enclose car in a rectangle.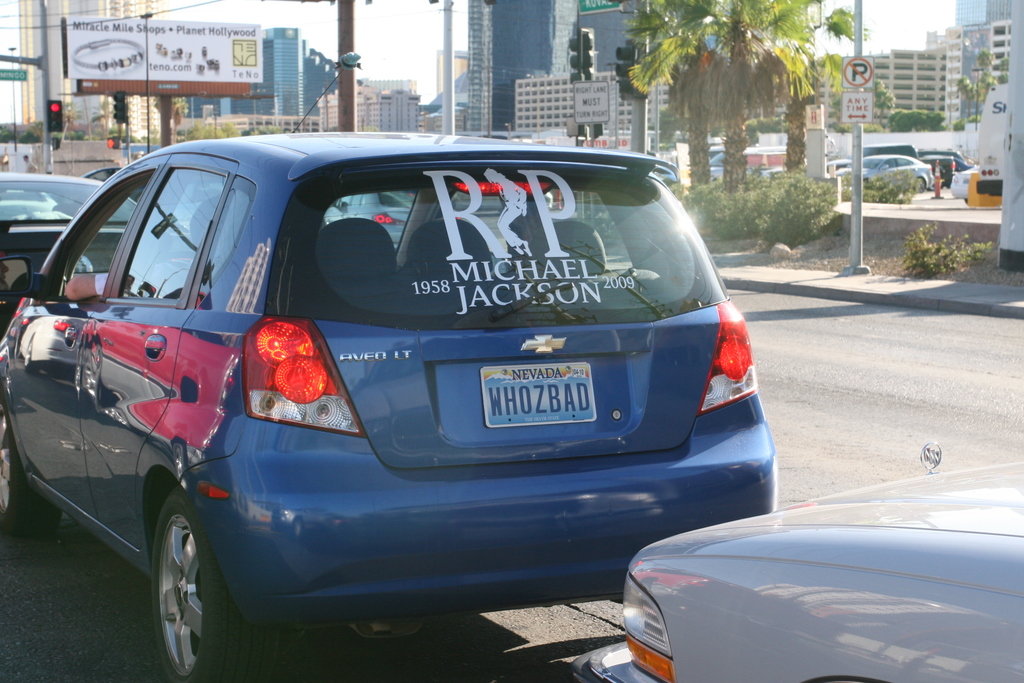
{"left": 822, "top": 157, "right": 854, "bottom": 179}.
